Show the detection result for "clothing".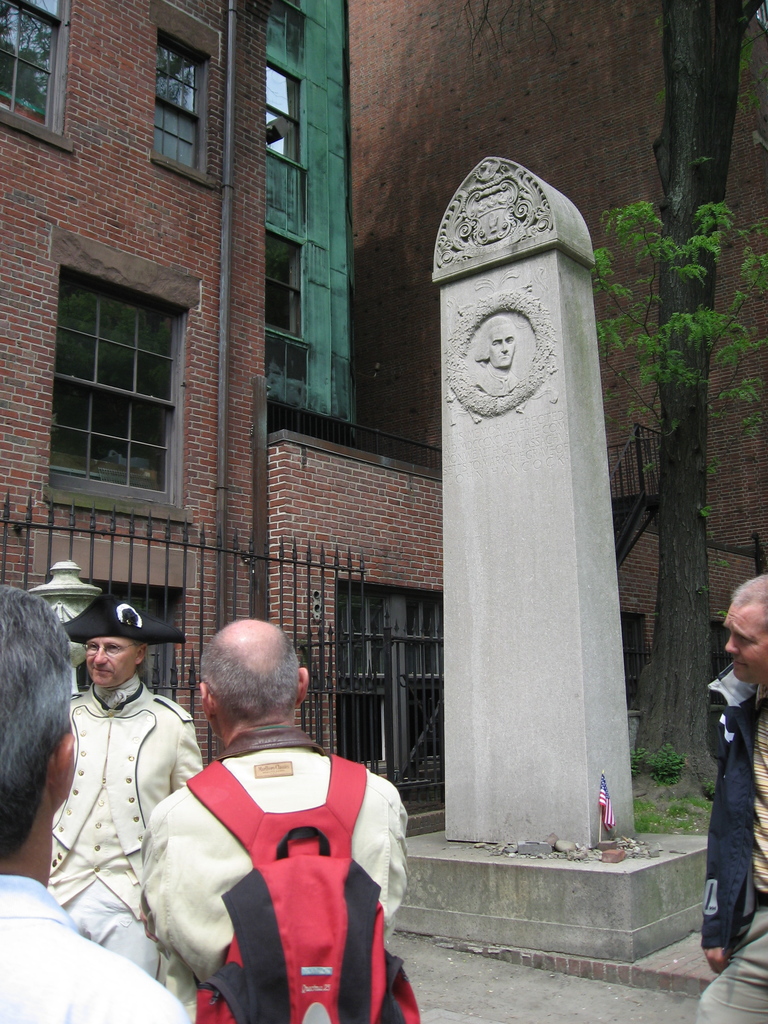
[left=0, top=876, right=193, bottom=1023].
